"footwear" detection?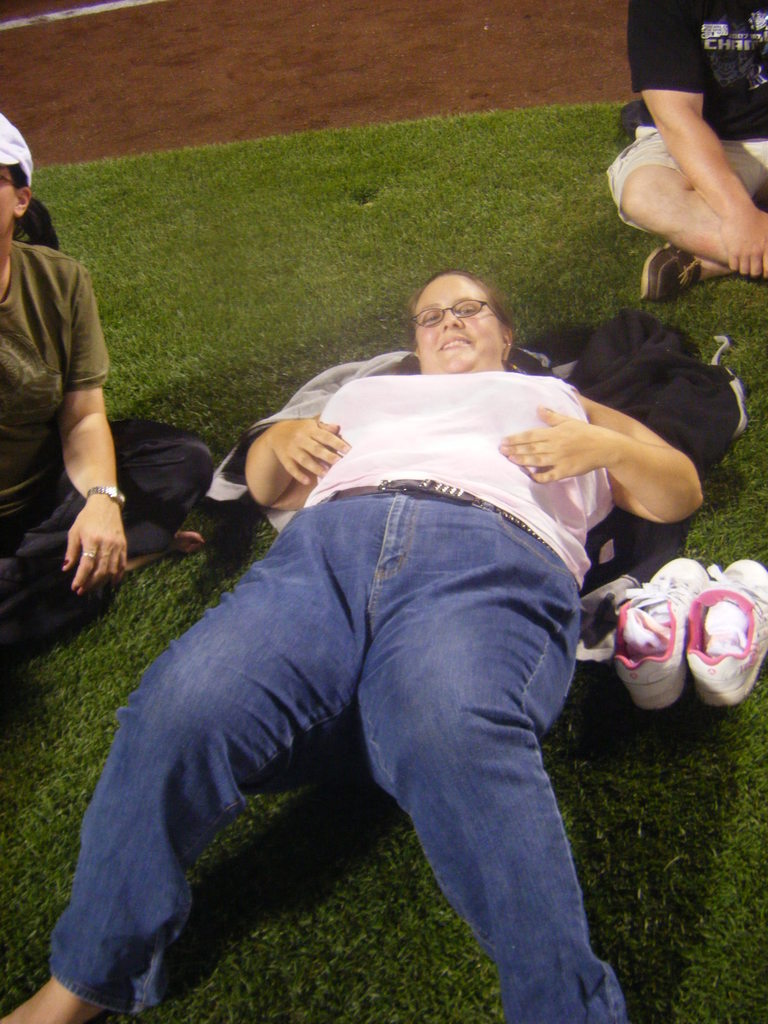
611:557:709:707
